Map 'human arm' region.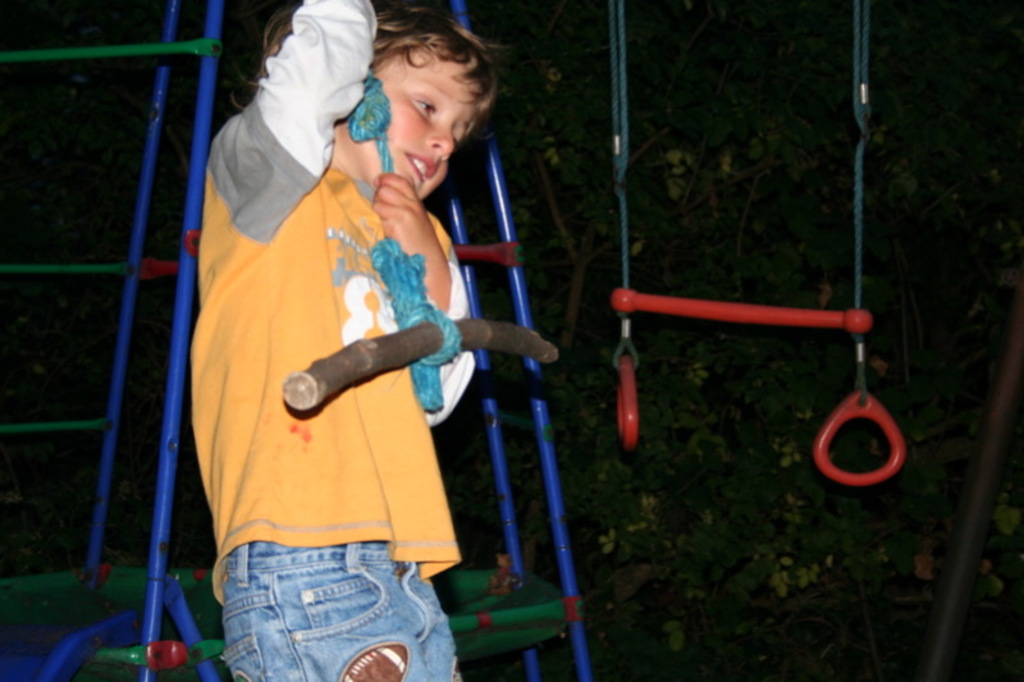
Mapped to bbox(367, 174, 467, 426).
